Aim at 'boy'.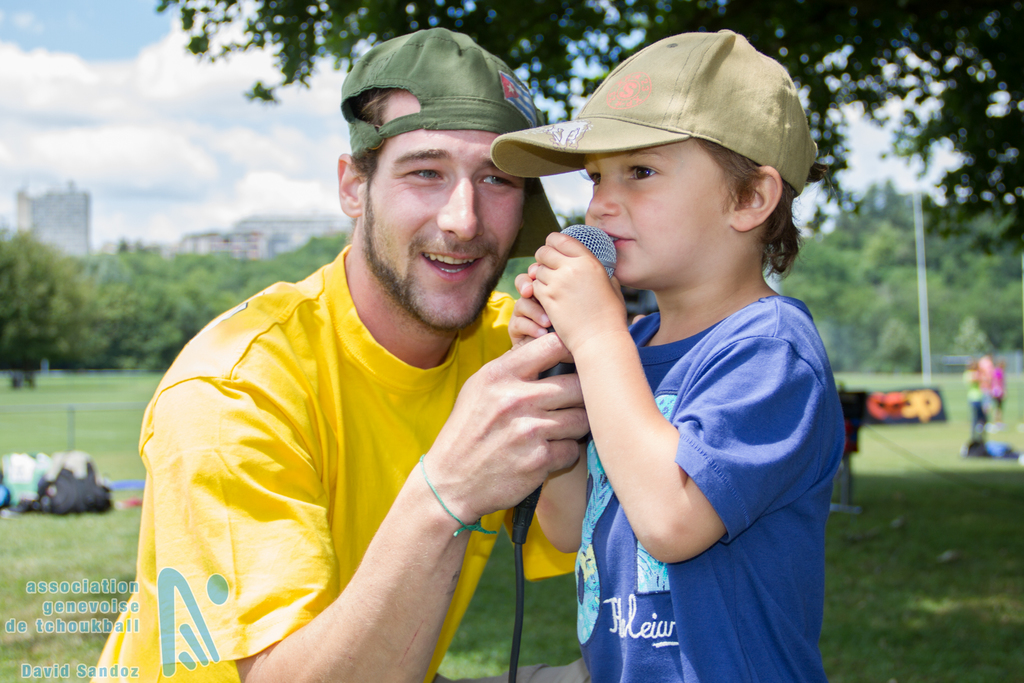
Aimed at pyautogui.locateOnScreen(506, 29, 849, 682).
